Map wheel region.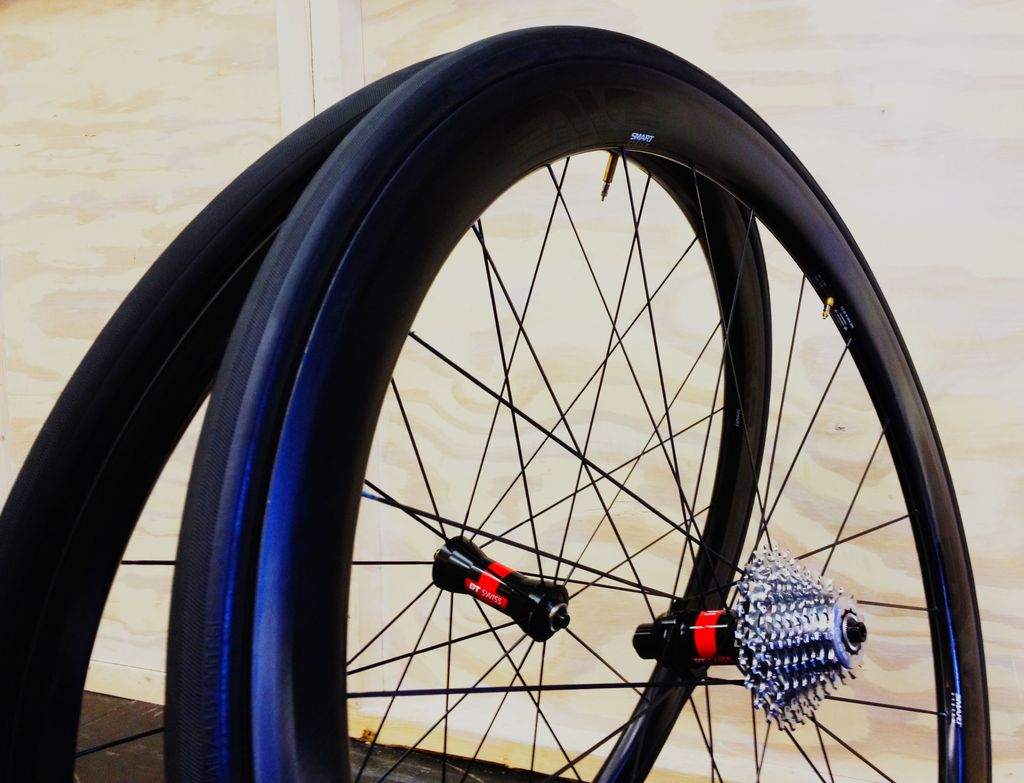
Mapped to bbox=[165, 24, 993, 782].
